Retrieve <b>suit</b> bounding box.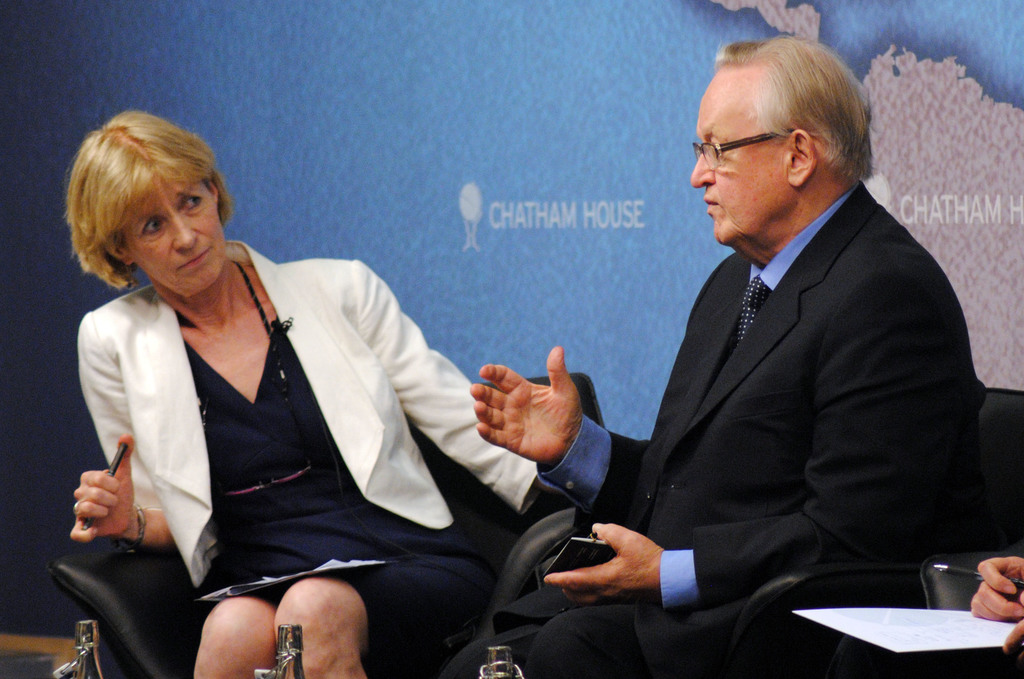
Bounding box: (x1=47, y1=230, x2=520, y2=652).
